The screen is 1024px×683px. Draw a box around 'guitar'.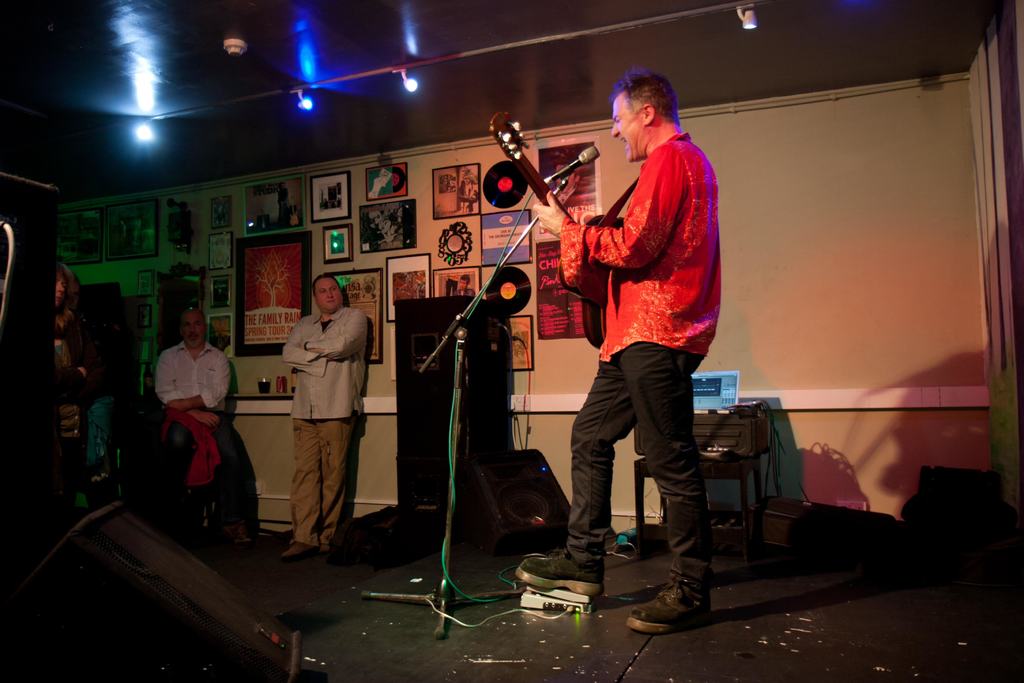
[490,111,627,350].
